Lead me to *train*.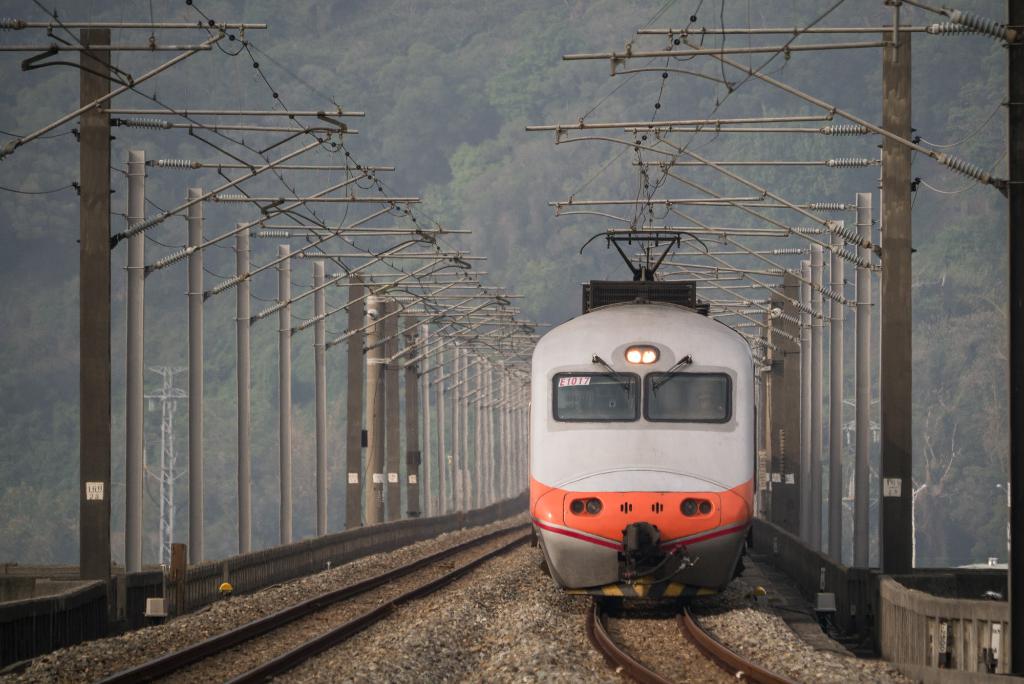
Lead to bbox=(528, 225, 756, 608).
